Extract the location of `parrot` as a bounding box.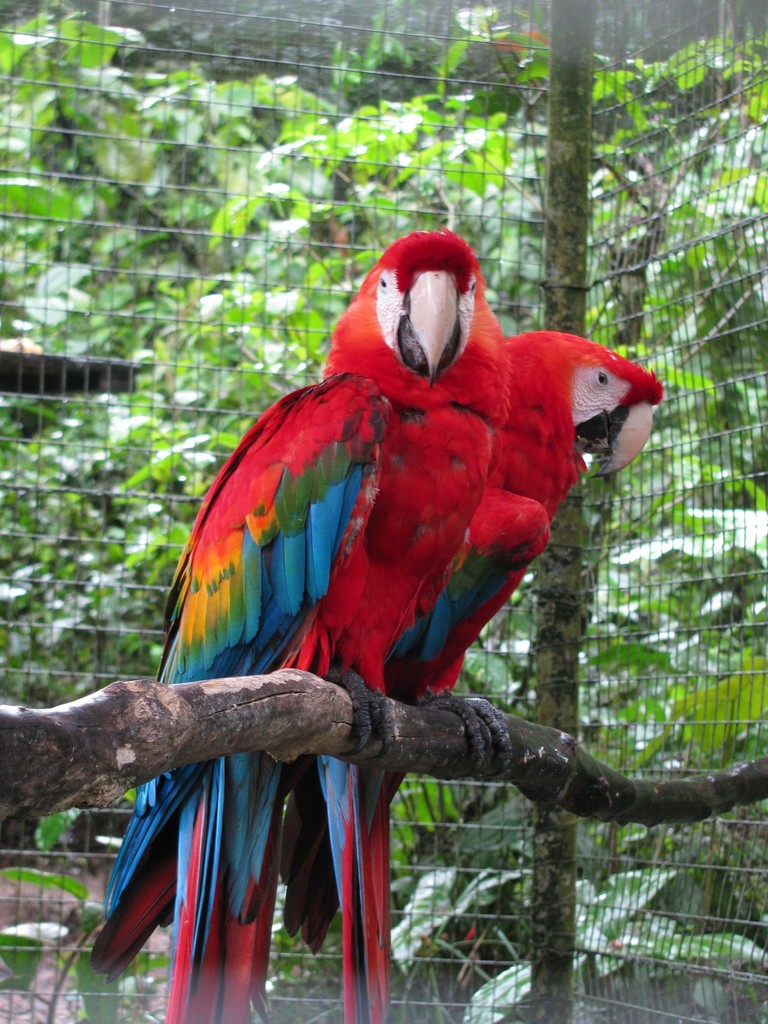
bbox=[90, 225, 512, 1023].
